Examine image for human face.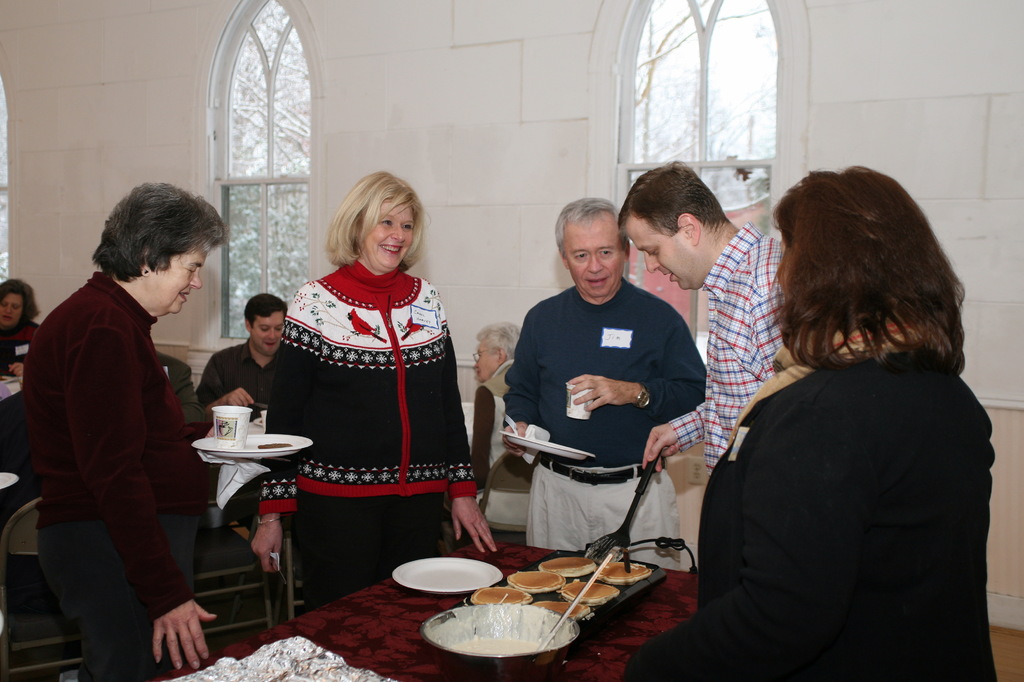
Examination result: box=[1, 295, 23, 326].
